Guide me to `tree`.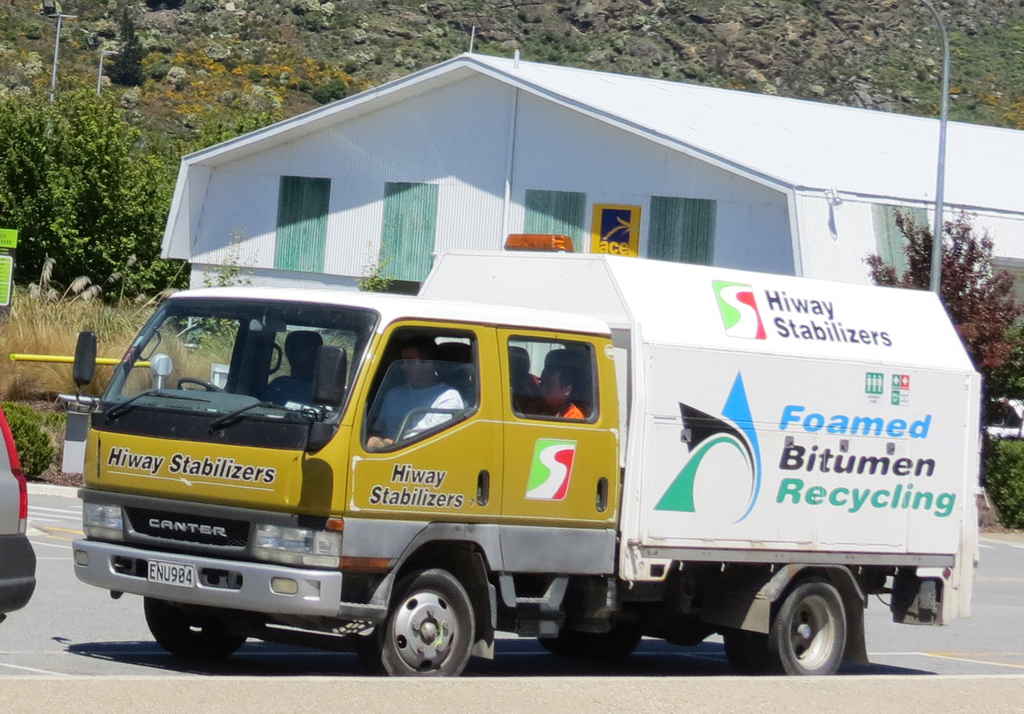
Guidance: [0,83,271,307].
